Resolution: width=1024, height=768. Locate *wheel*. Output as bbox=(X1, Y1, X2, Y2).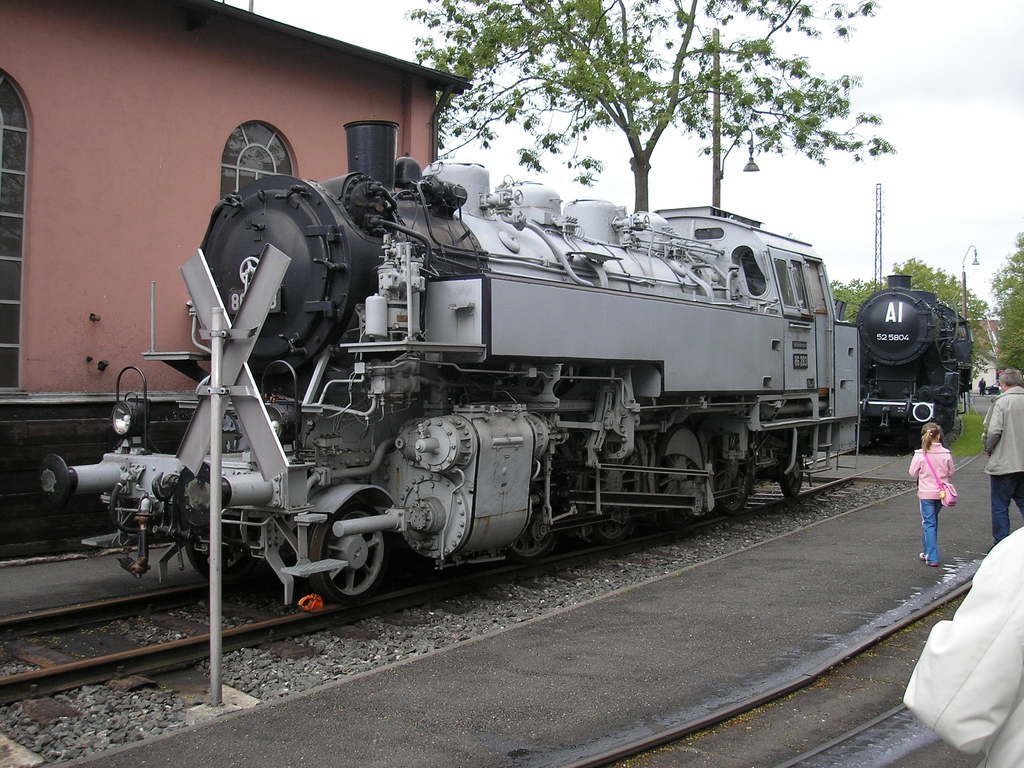
bbox=(508, 503, 554, 559).
